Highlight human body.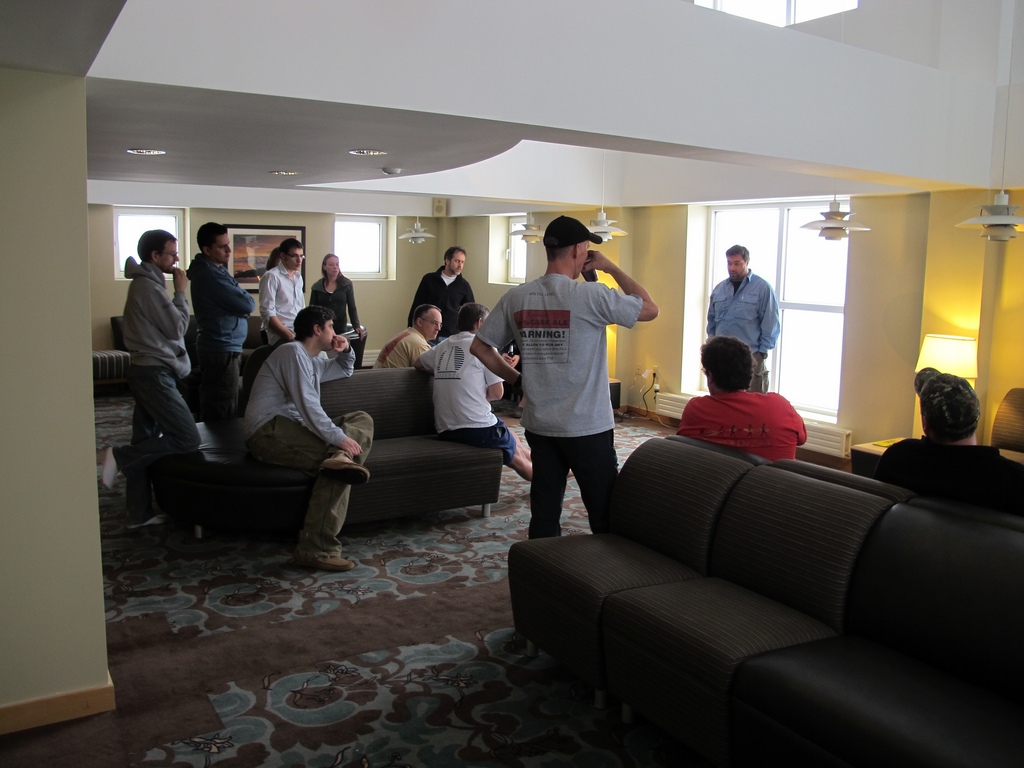
Highlighted region: [x1=405, y1=265, x2=472, y2=339].
